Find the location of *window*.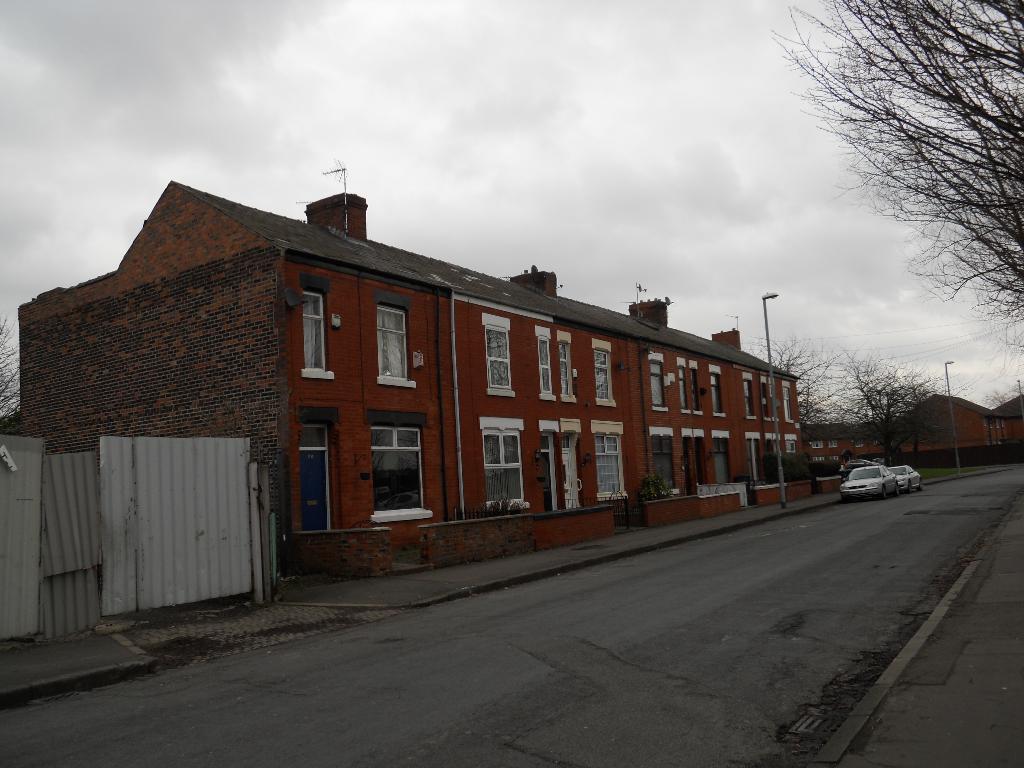
Location: bbox=(751, 436, 764, 484).
